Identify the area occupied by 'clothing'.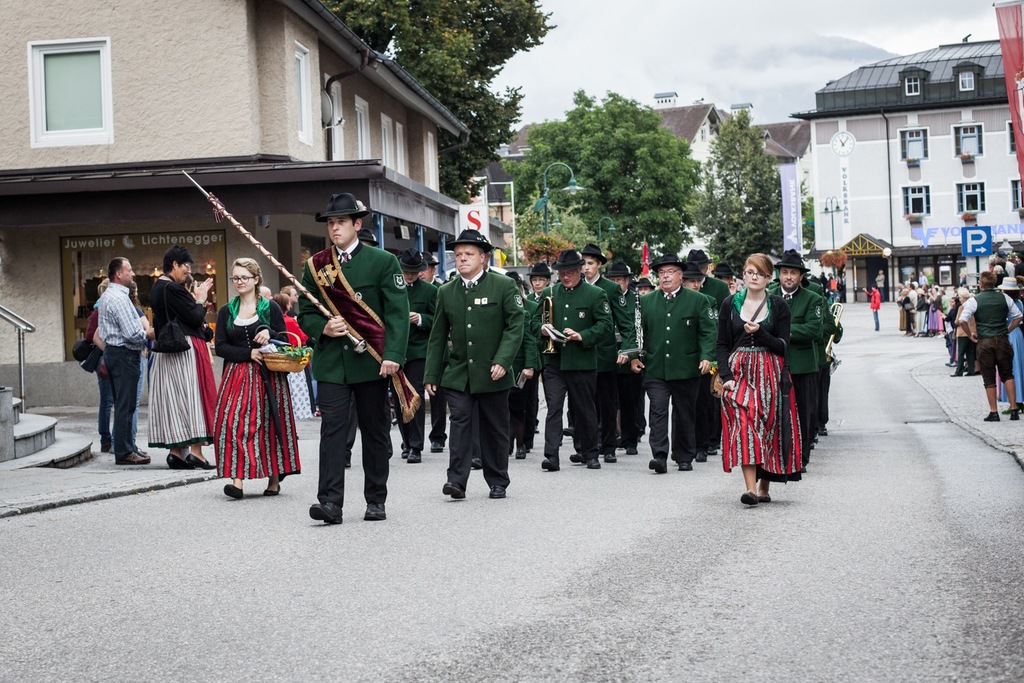
Area: <bbox>767, 272, 829, 460</bbox>.
